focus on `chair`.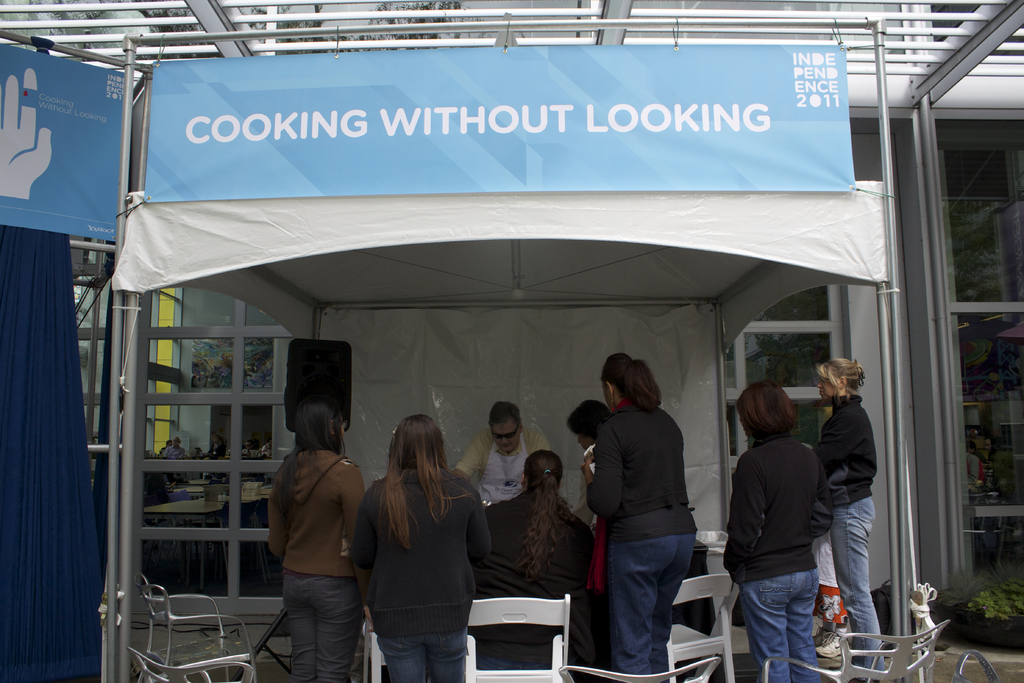
Focused at 354:620:390:682.
